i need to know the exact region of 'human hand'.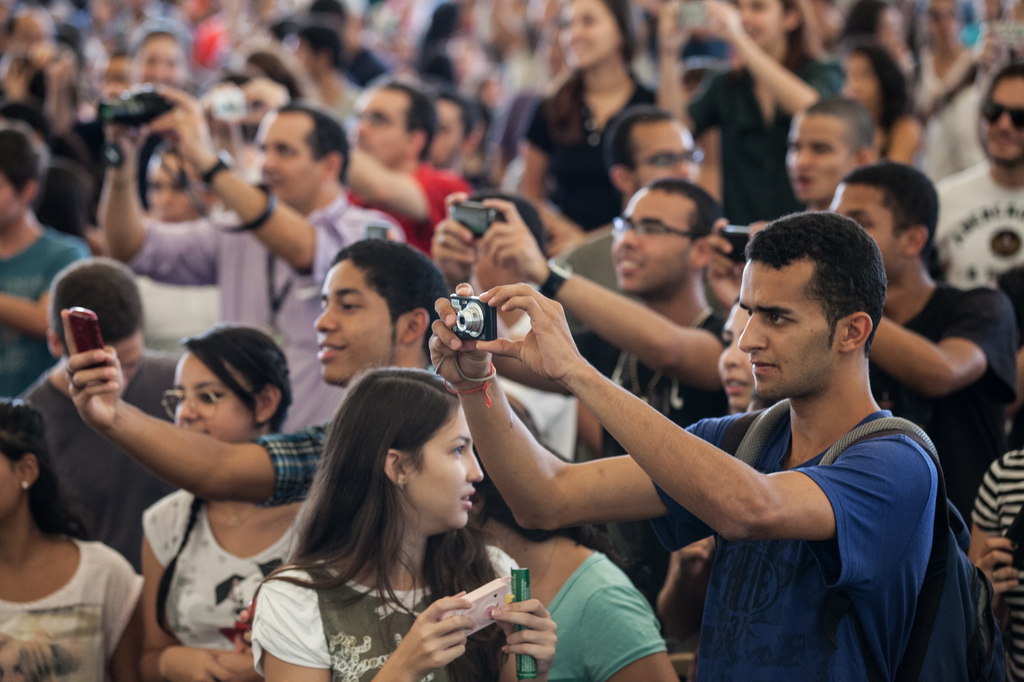
Region: <bbox>490, 597, 559, 681</bbox>.
